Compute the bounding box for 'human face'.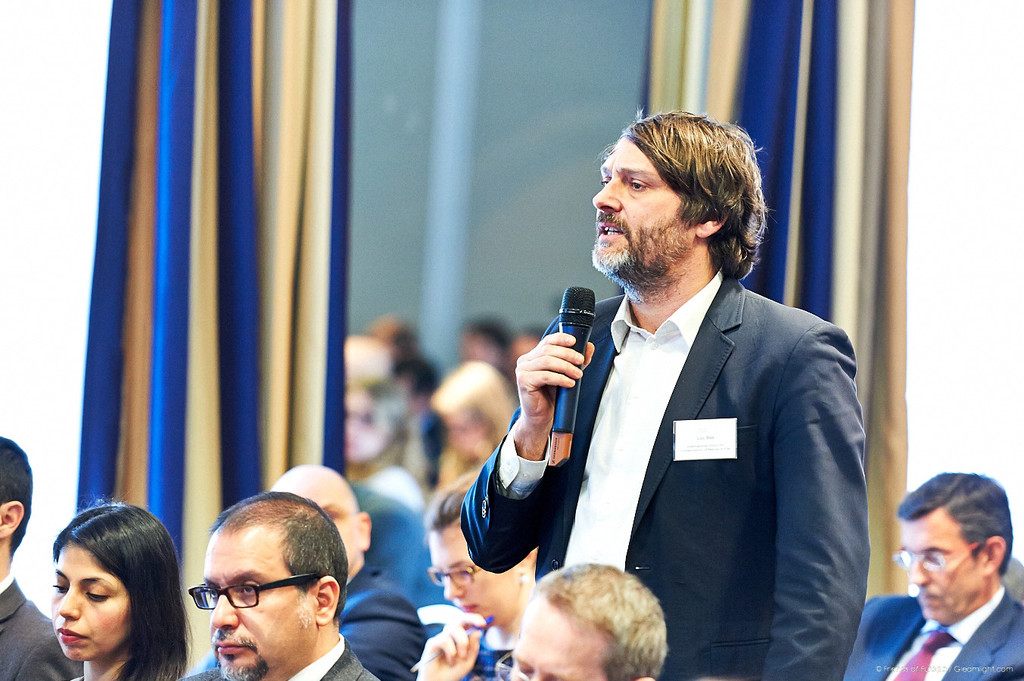
[x1=204, y1=541, x2=303, y2=680].
